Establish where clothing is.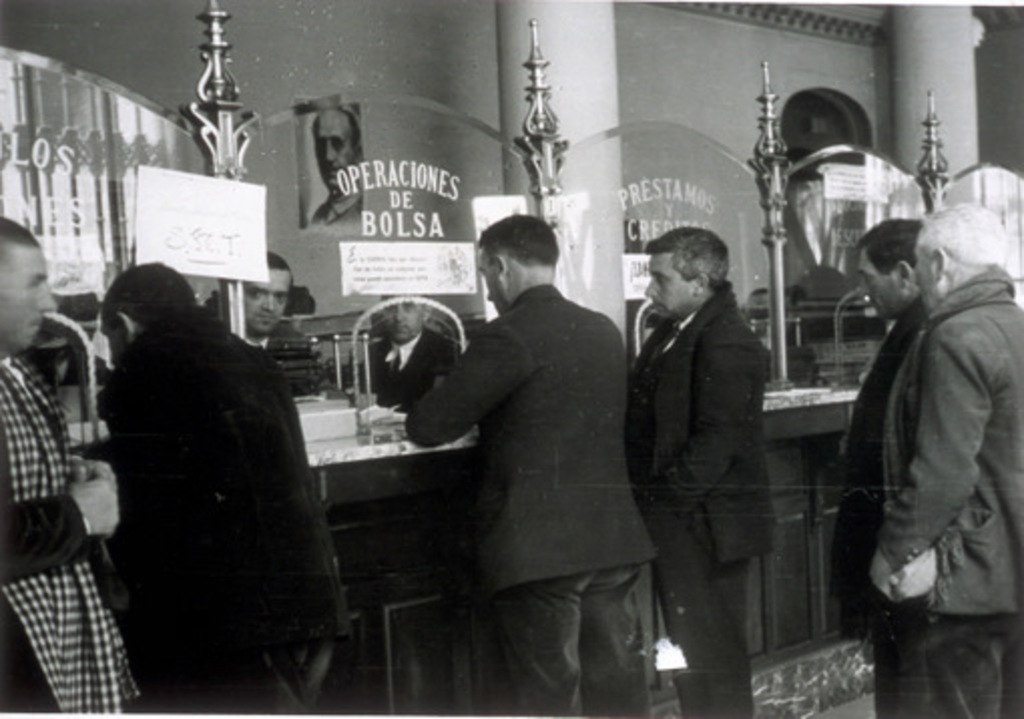
Established at 359, 325, 464, 416.
